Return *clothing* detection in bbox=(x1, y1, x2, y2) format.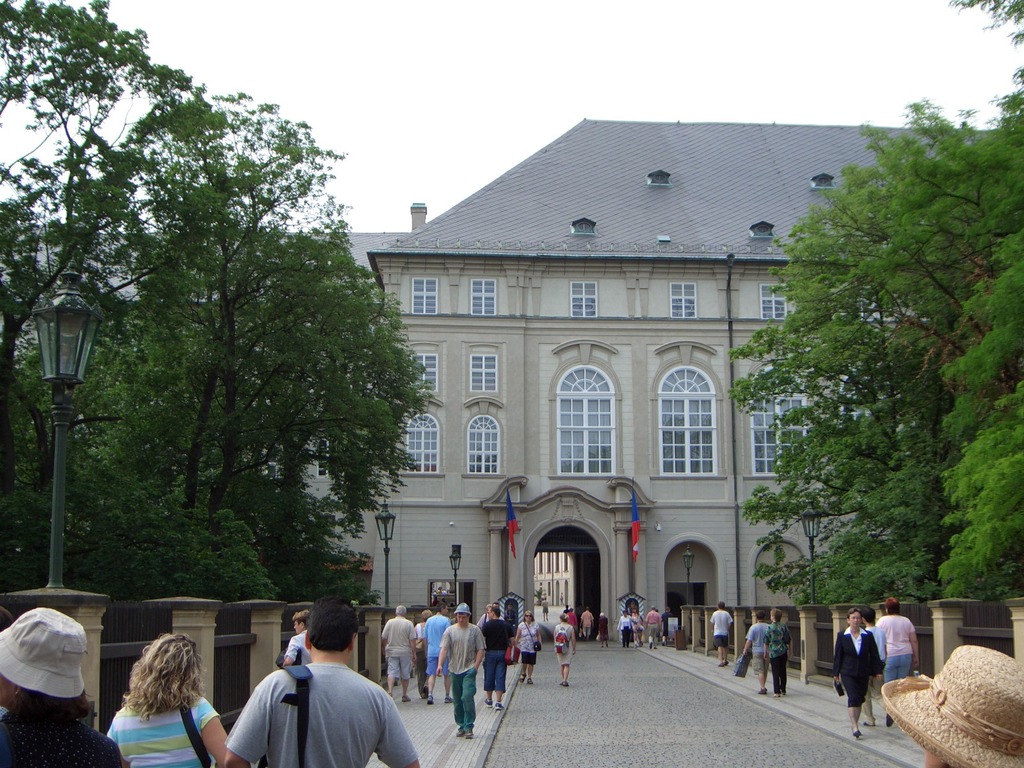
bbox=(646, 610, 664, 635).
